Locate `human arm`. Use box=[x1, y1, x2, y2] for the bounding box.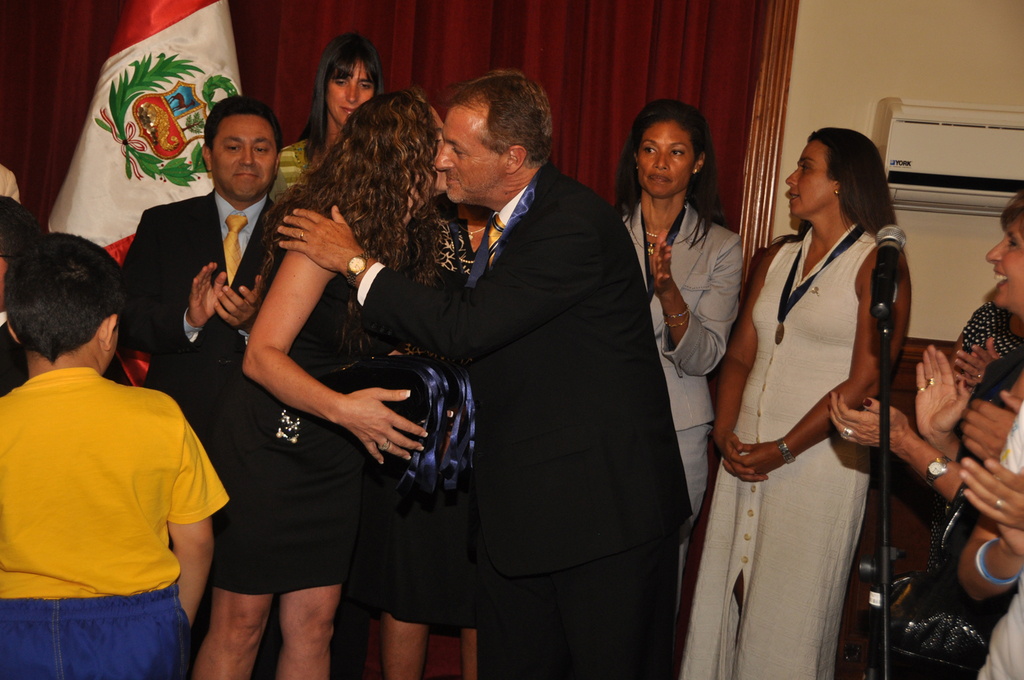
box=[955, 397, 1016, 457].
